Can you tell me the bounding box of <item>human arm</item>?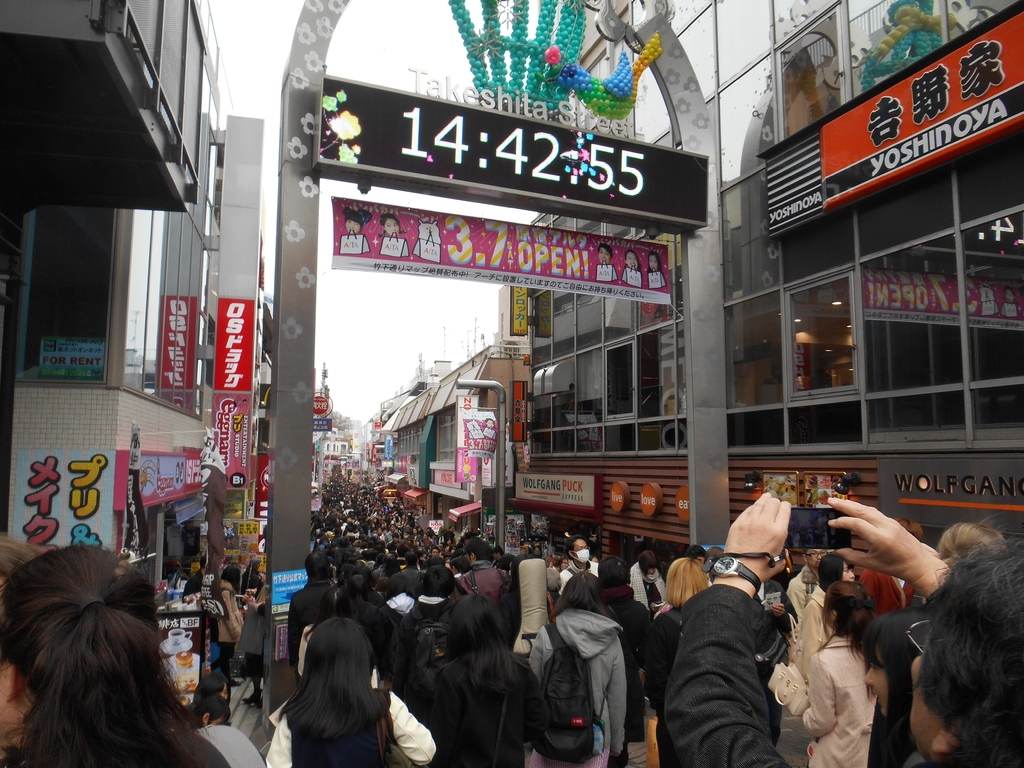
x1=828 y1=493 x2=948 y2=603.
